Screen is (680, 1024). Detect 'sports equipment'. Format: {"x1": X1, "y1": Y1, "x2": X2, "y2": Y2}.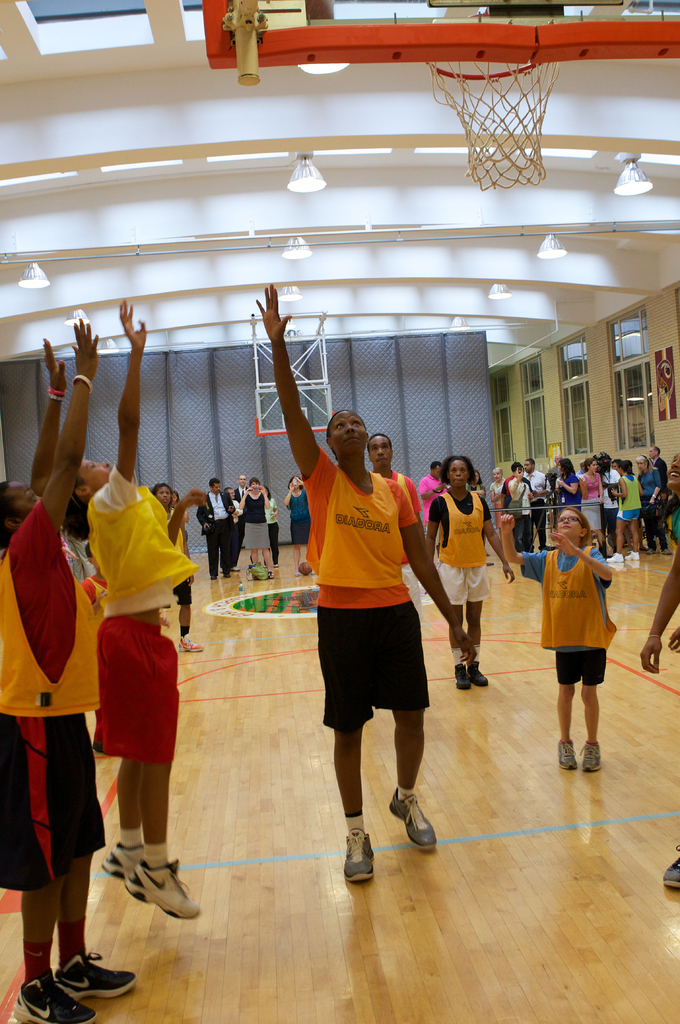
{"x1": 180, "y1": 634, "x2": 203, "y2": 653}.
